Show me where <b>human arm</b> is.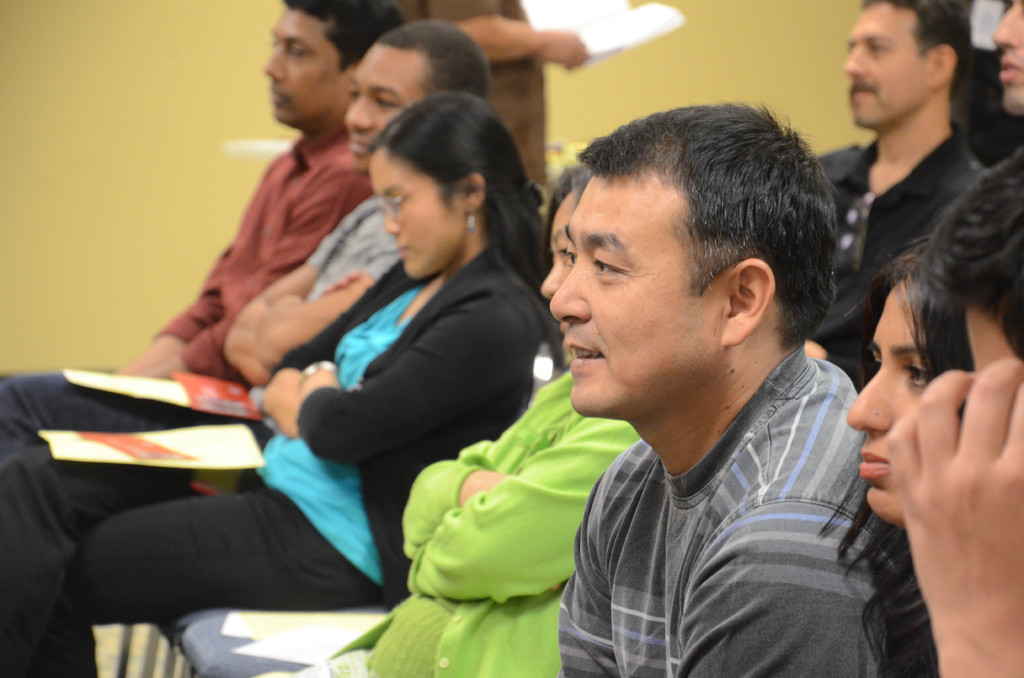
<b>human arm</b> is at rect(260, 291, 376, 440).
